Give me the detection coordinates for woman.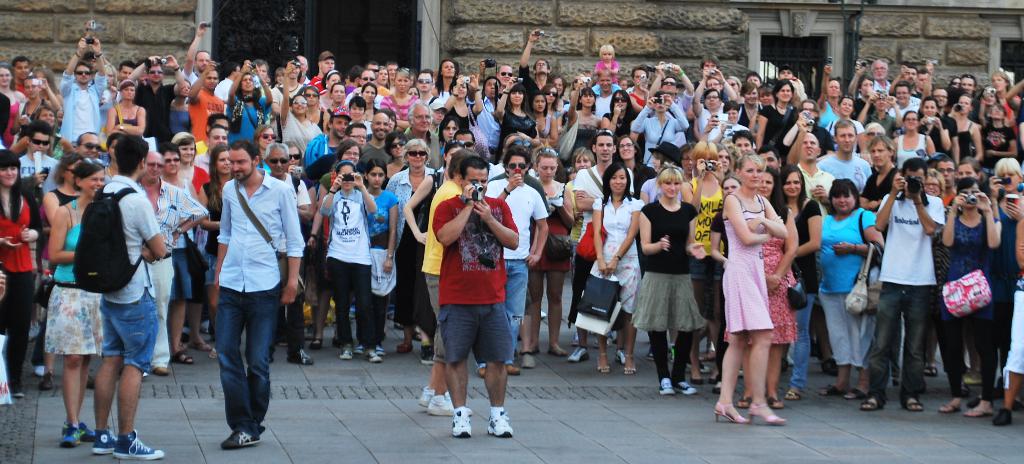
[left=936, top=167, right=1000, bottom=427].
